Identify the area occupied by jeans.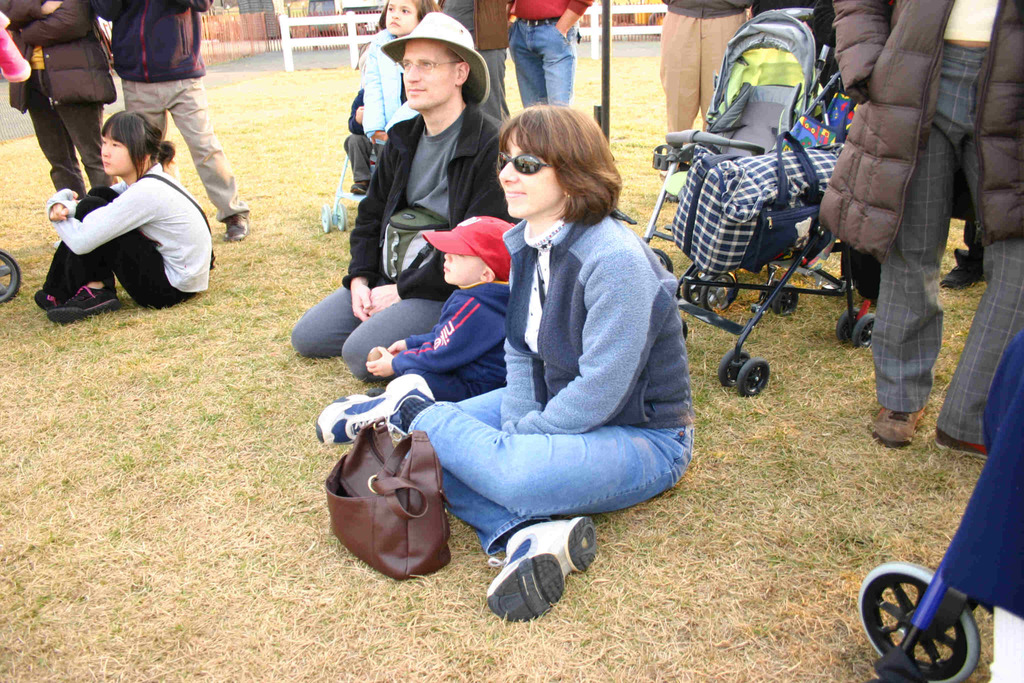
Area: (left=127, top=78, right=253, bottom=227).
